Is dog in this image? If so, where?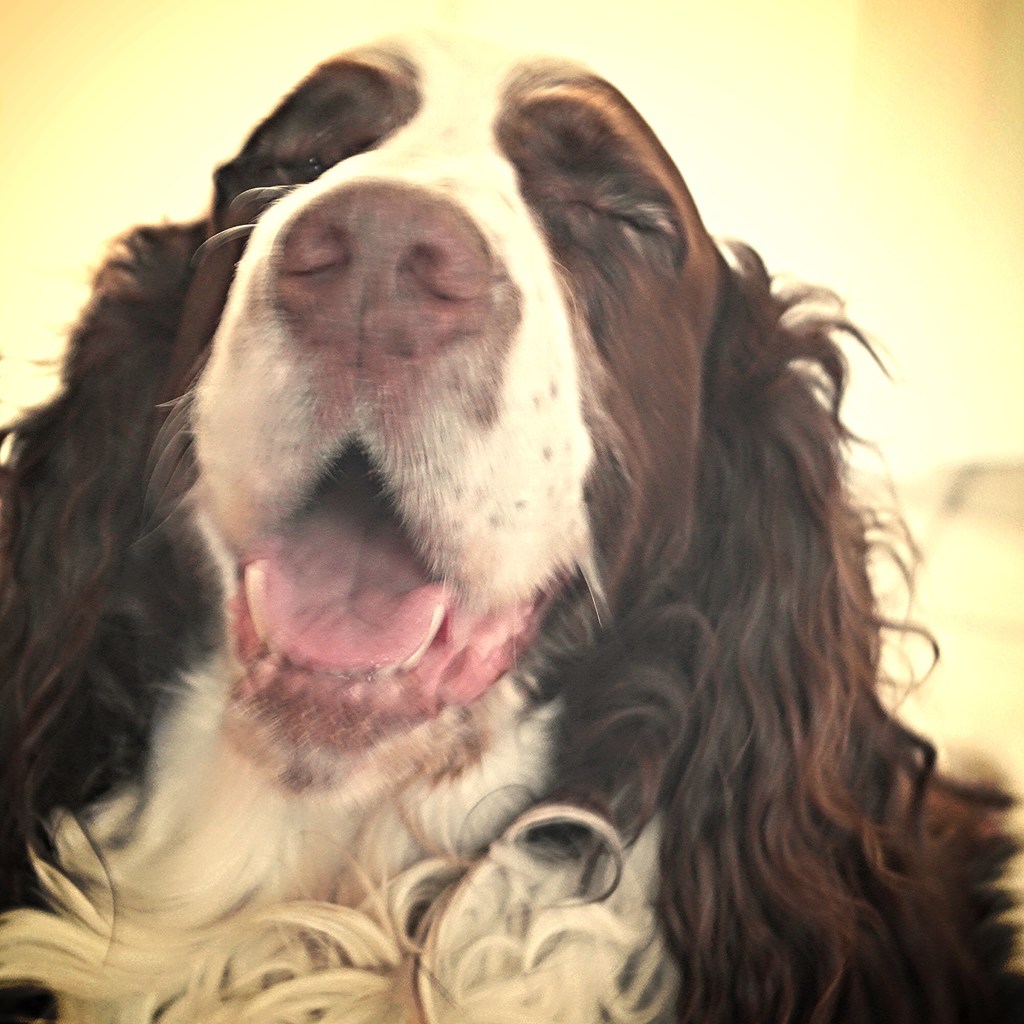
Yes, at locate(0, 35, 1023, 1023).
